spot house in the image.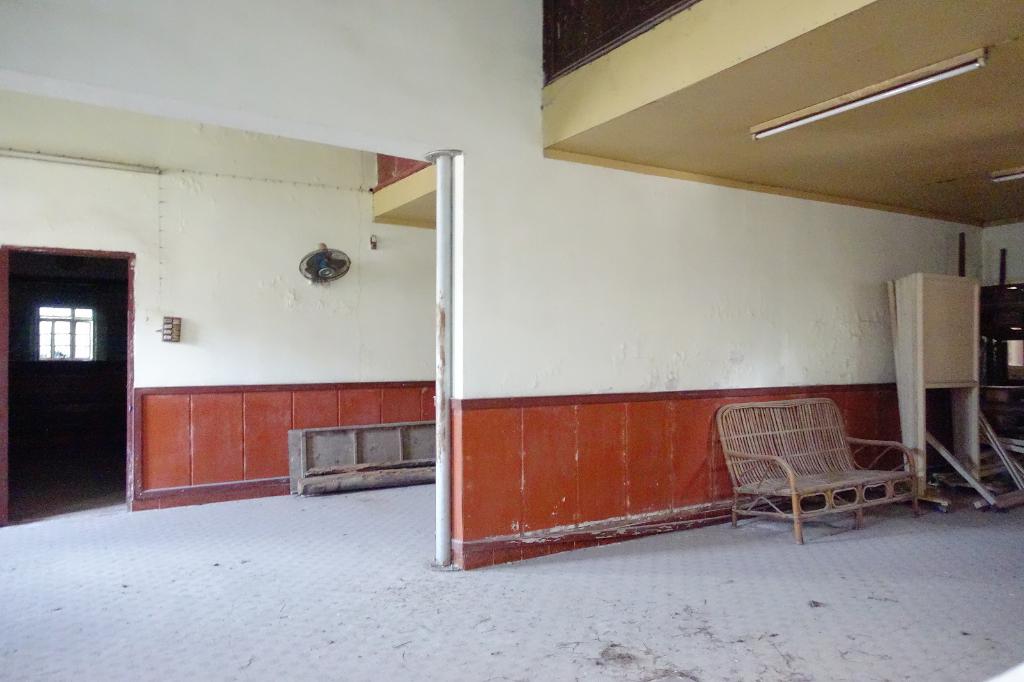
house found at <bbox>0, 1, 1023, 681</bbox>.
